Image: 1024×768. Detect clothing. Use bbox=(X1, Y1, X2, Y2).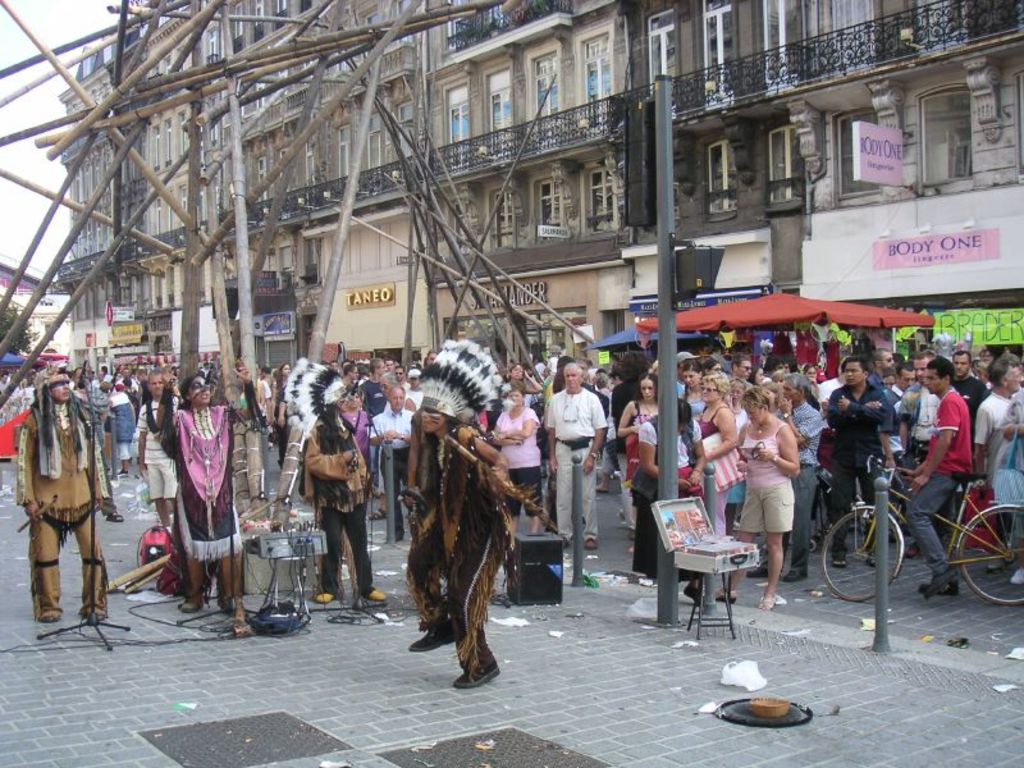
bbox=(105, 389, 138, 463).
